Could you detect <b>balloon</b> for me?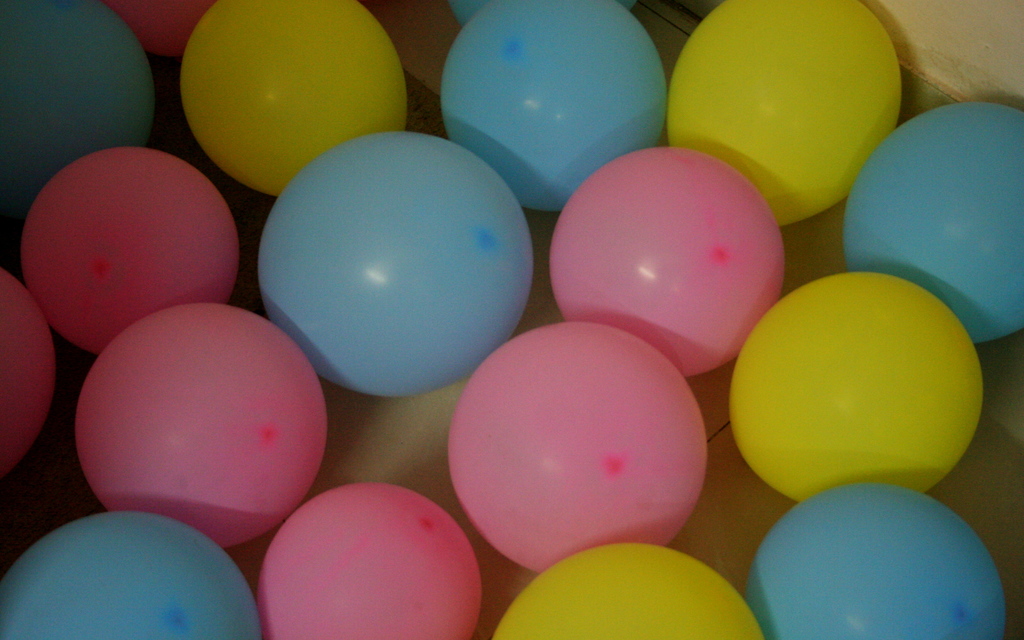
Detection result: Rect(745, 483, 1004, 639).
